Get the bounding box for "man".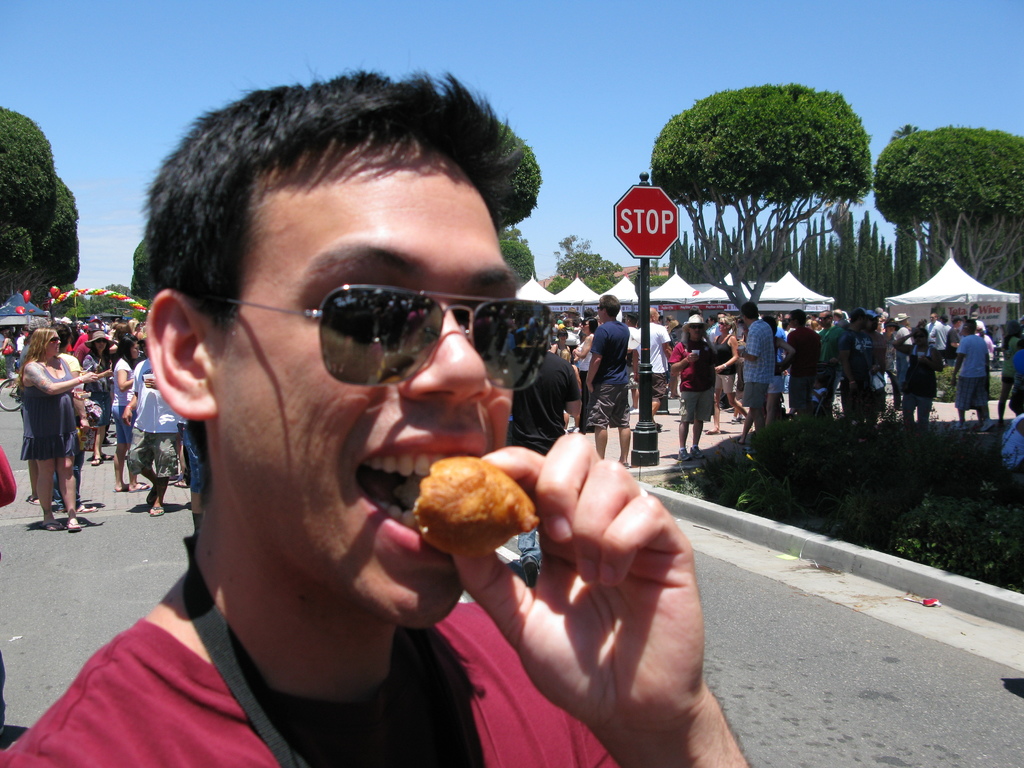
l=582, t=295, r=636, b=468.
